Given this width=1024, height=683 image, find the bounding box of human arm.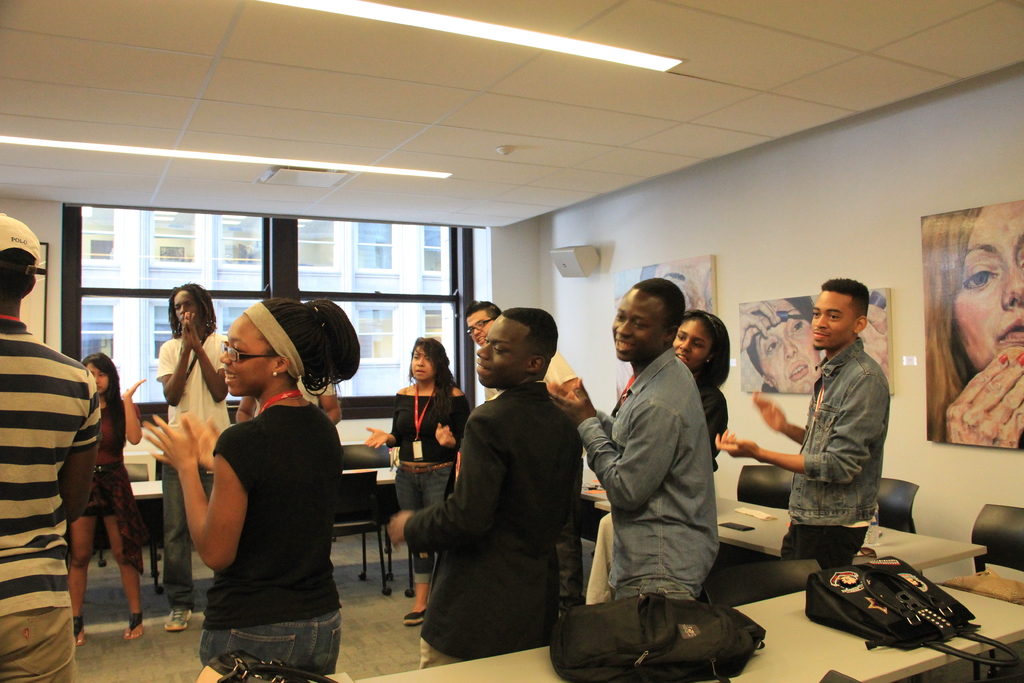
pyautogui.locateOnScreen(564, 375, 628, 457).
